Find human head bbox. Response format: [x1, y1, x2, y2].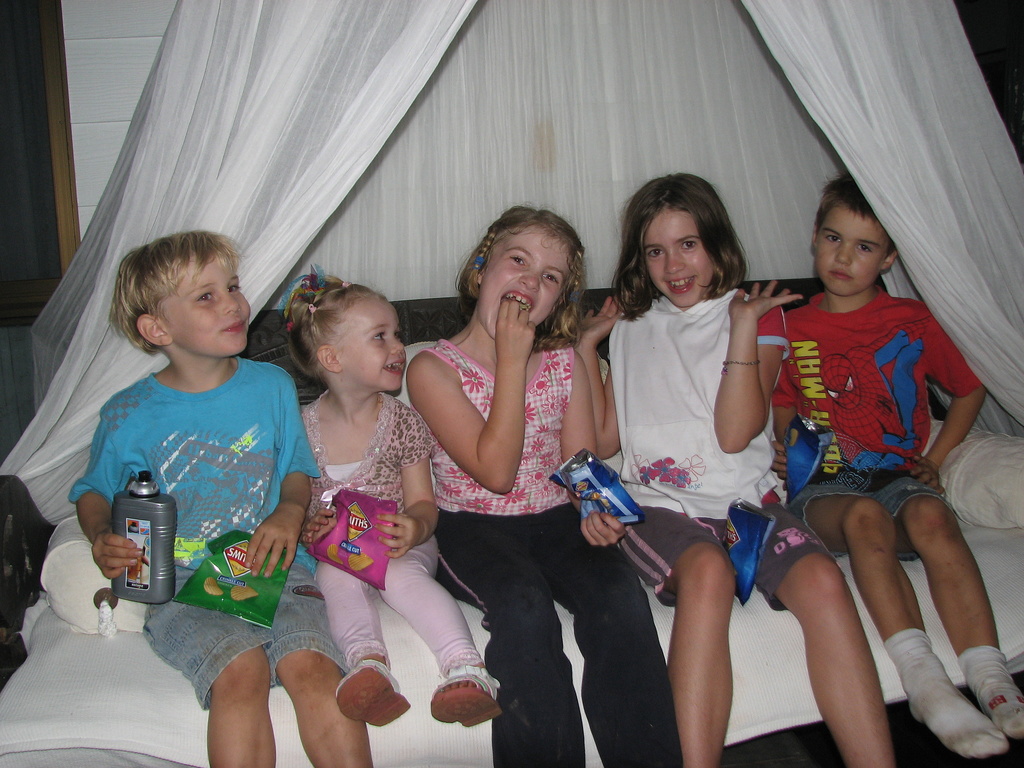
[810, 176, 897, 294].
